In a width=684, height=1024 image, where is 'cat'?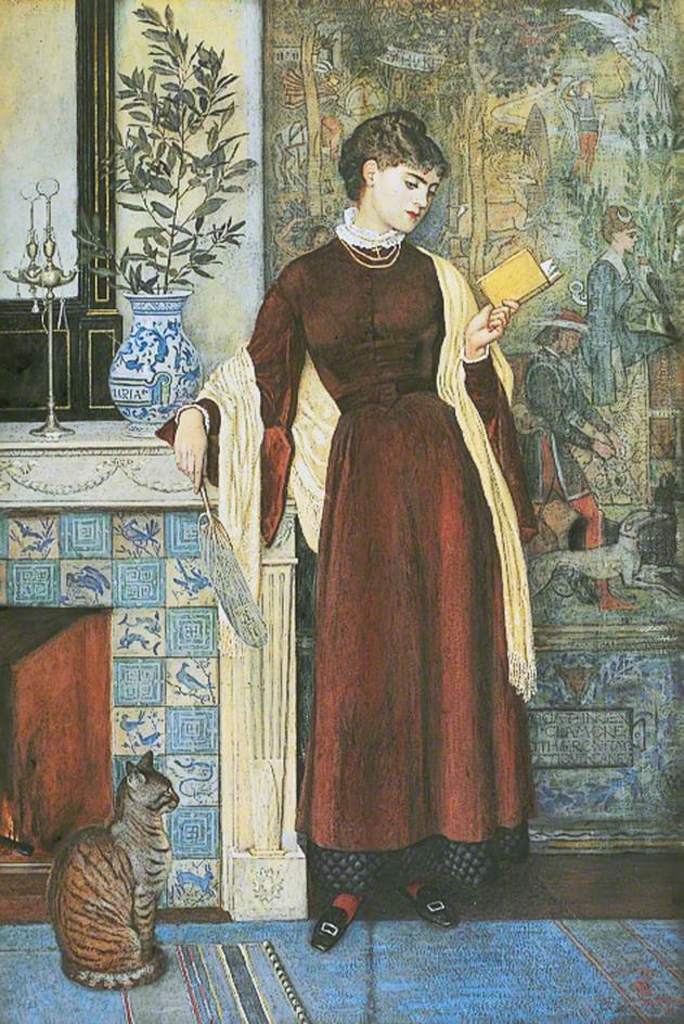
[43, 751, 184, 989].
